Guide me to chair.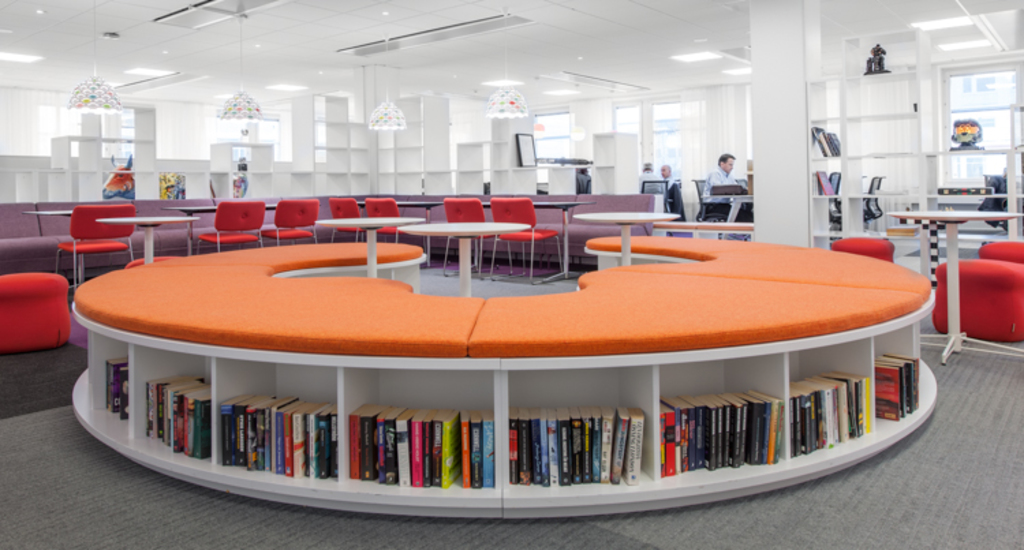
Guidance: bbox=[329, 195, 363, 250].
